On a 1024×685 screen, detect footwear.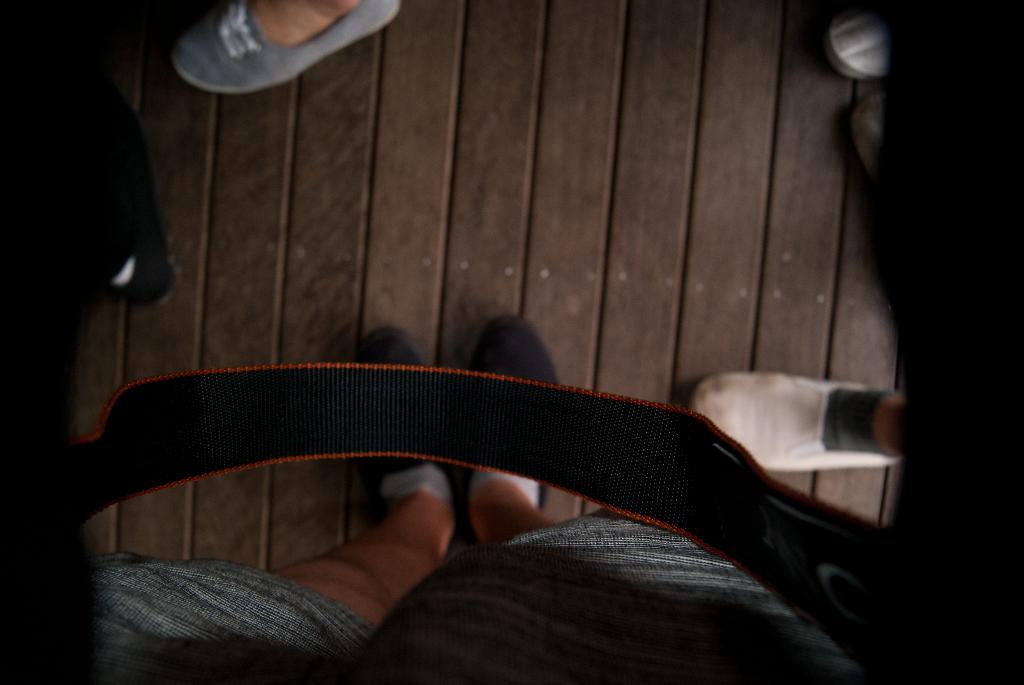
(x1=459, y1=303, x2=569, y2=544).
